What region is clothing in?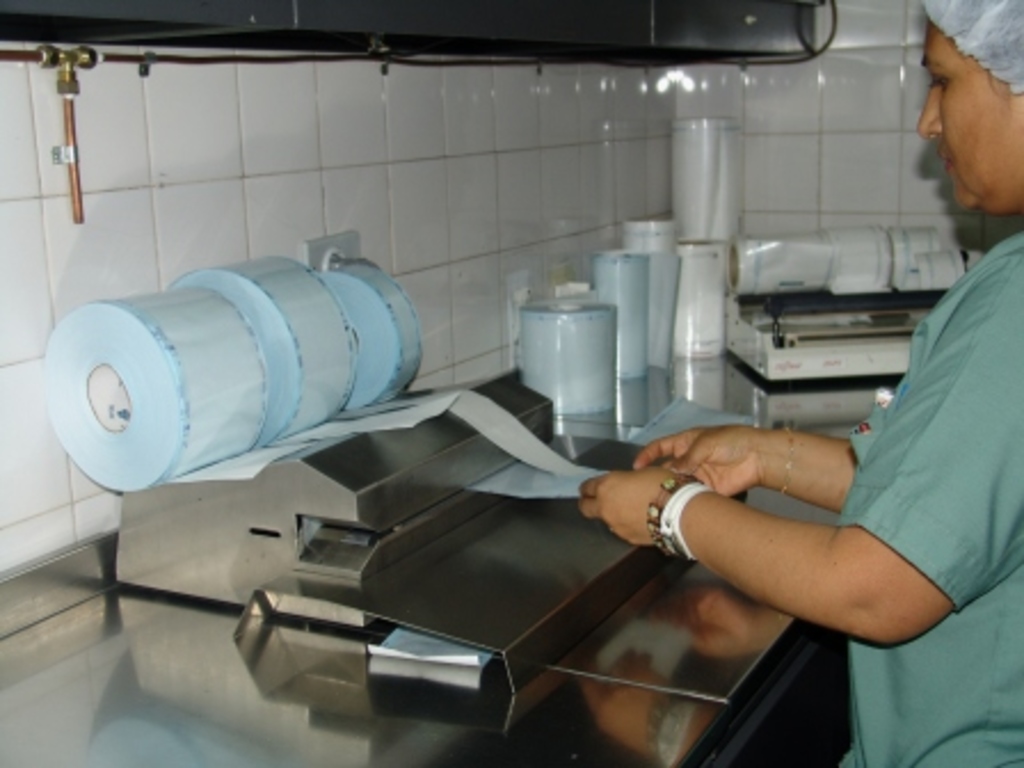
crop(832, 215, 1022, 766).
